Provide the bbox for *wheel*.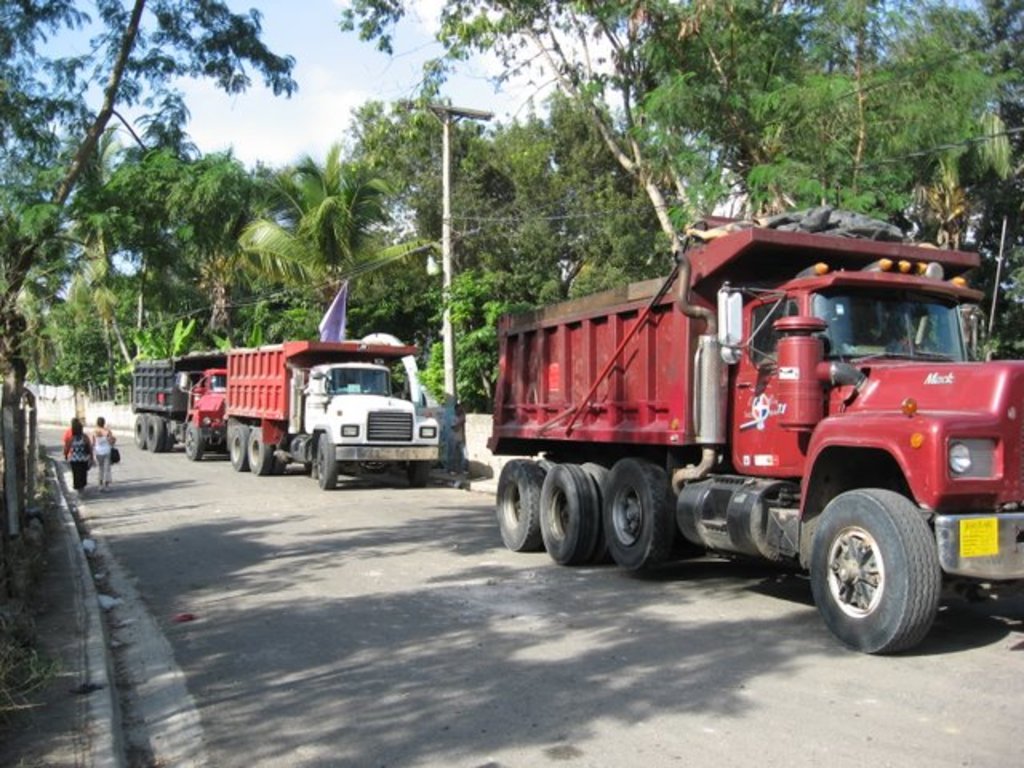
region(150, 413, 171, 451).
